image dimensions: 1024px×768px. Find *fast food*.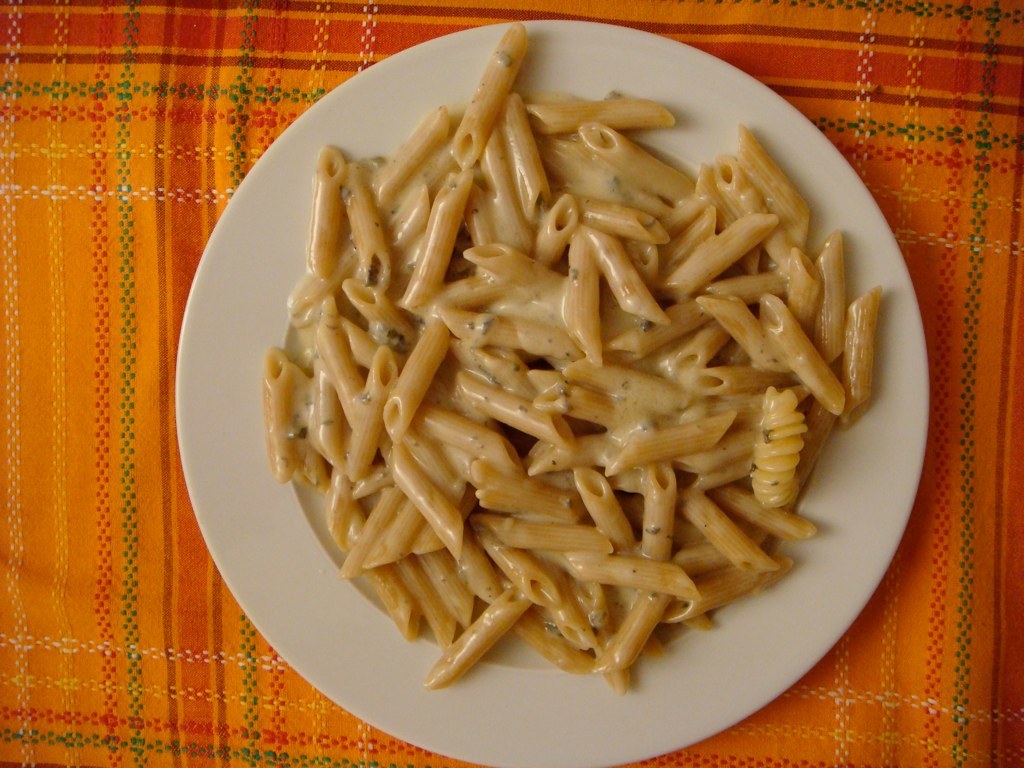
574,465,642,556.
